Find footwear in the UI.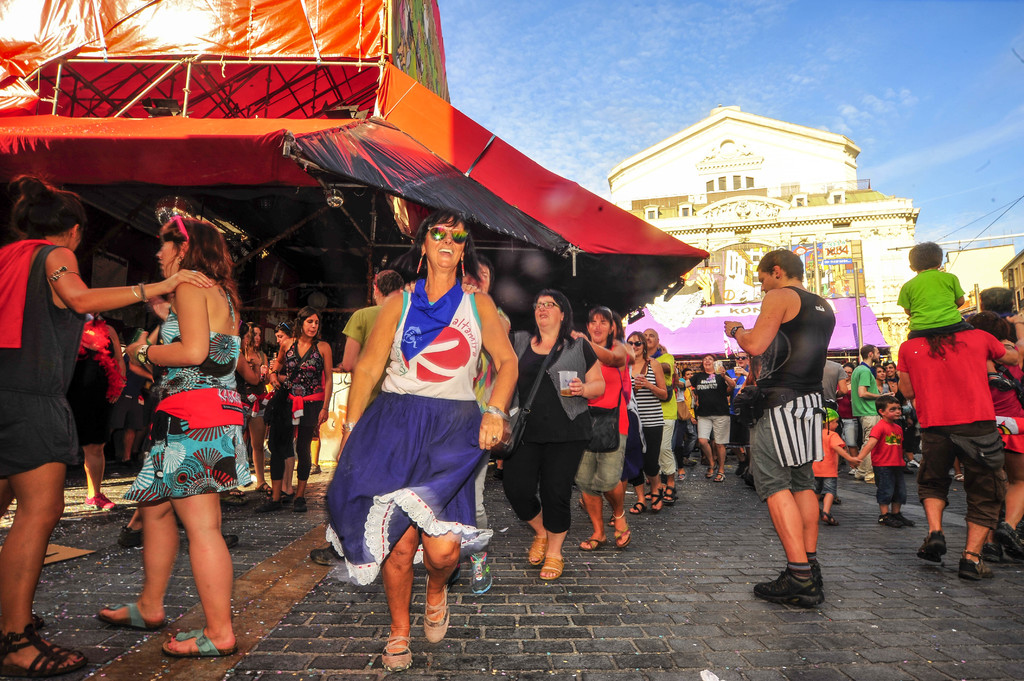
UI element at 2:618:87:677.
